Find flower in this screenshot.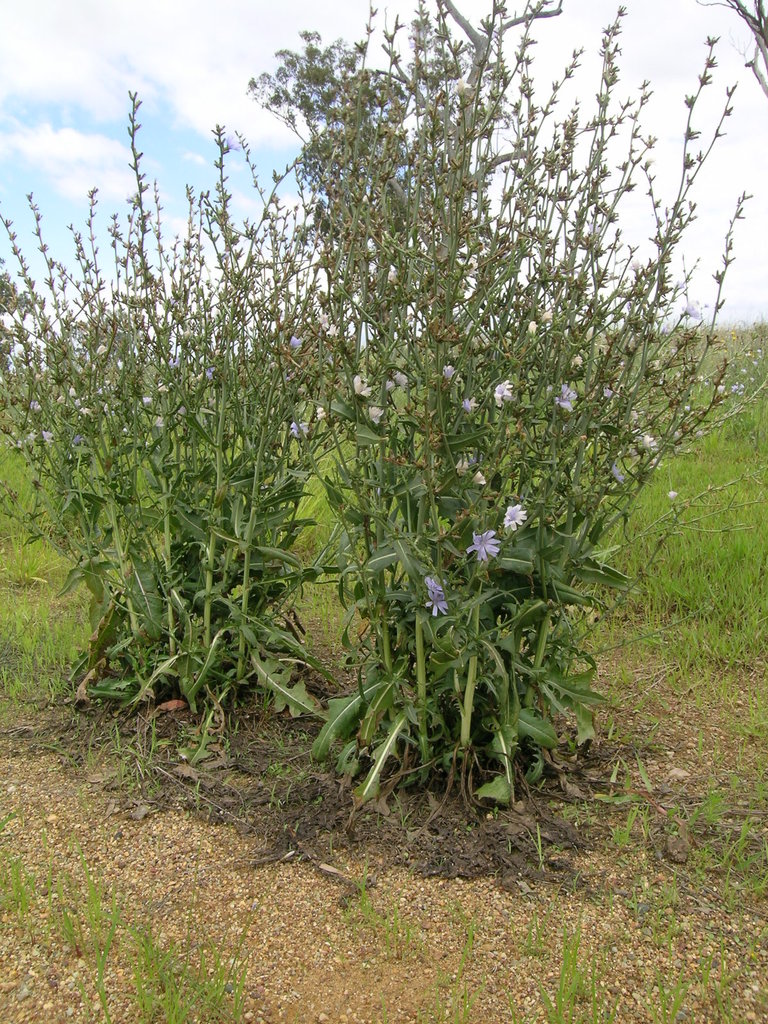
The bounding box for flower is 428:577:447:591.
